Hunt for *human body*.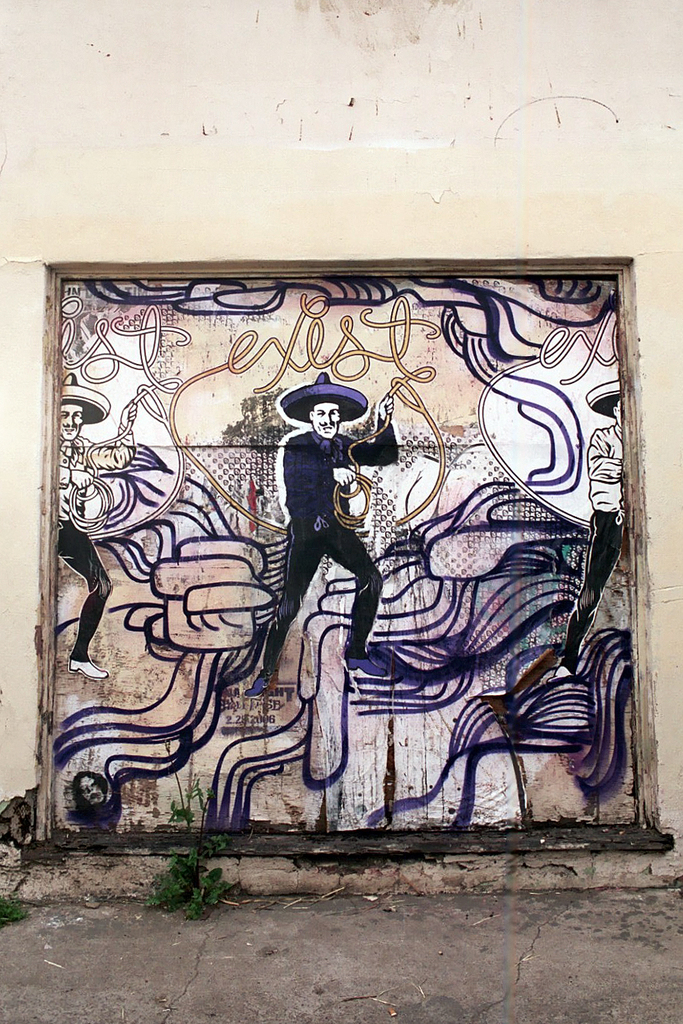
Hunted down at 550, 424, 620, 678.
